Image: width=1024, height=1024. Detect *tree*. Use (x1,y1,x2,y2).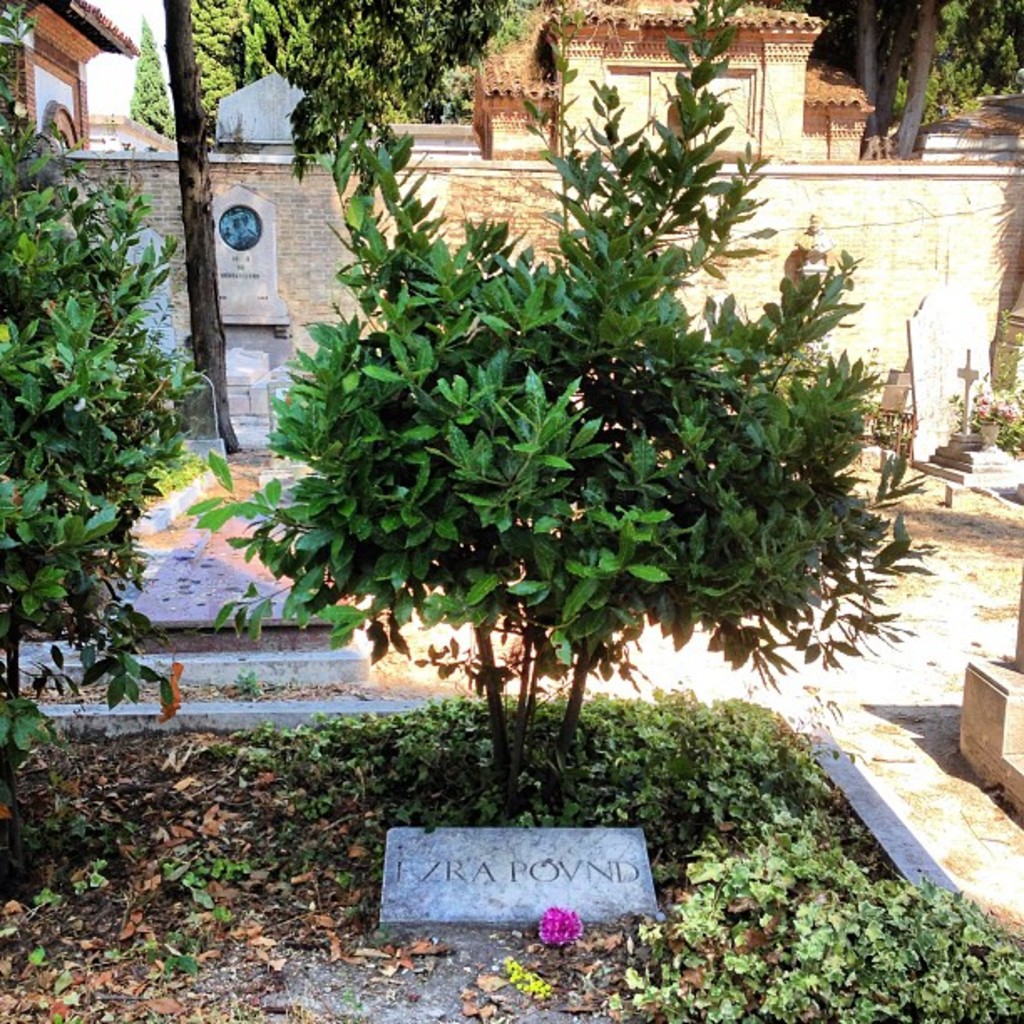
(288,64,412,186).
